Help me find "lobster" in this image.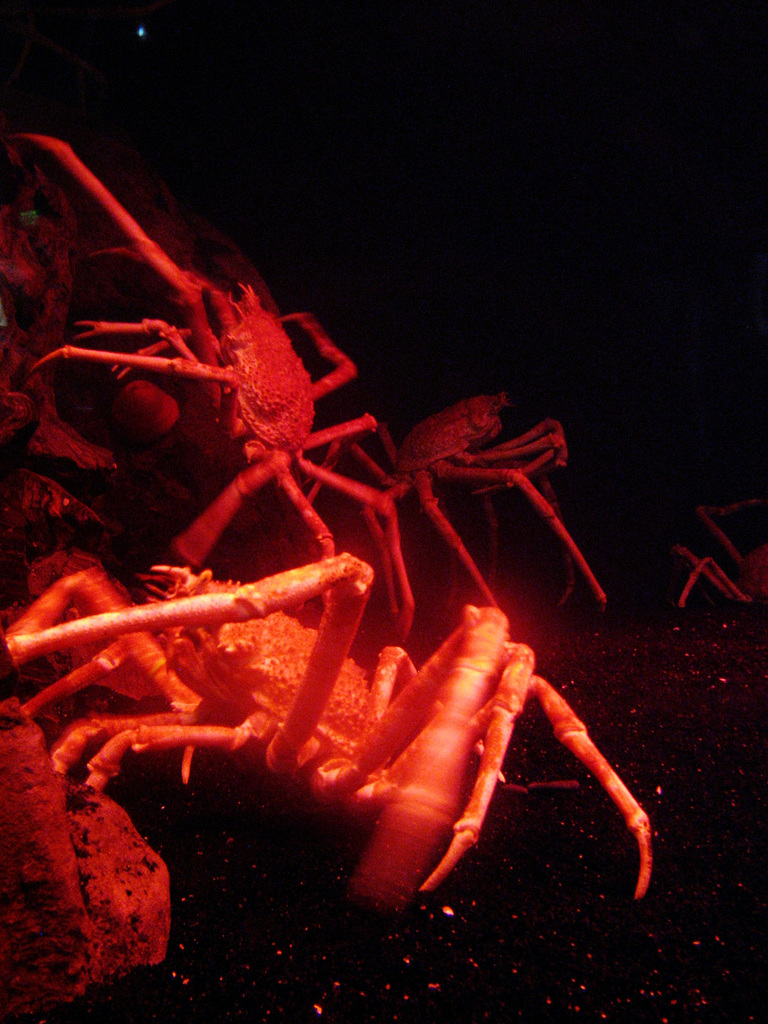
Found it: [1,553,646,907].
